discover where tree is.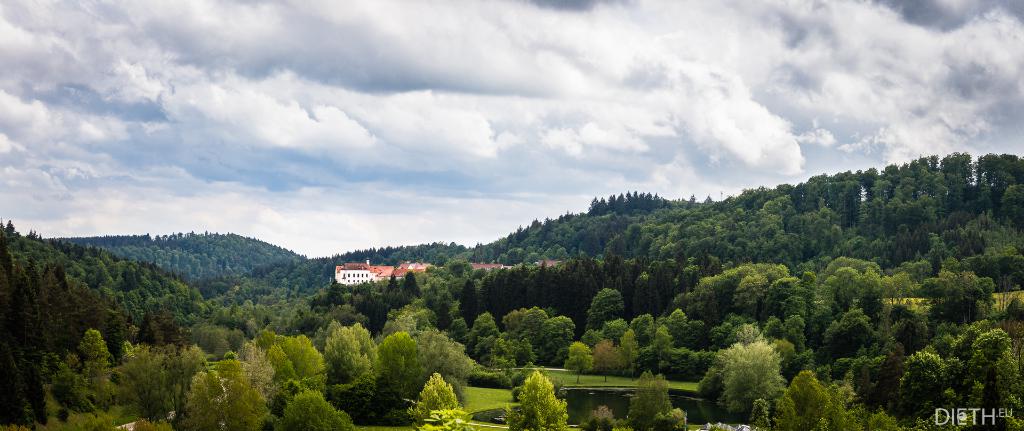
Discovered at <region>232, 341, 282, 429</region>.
